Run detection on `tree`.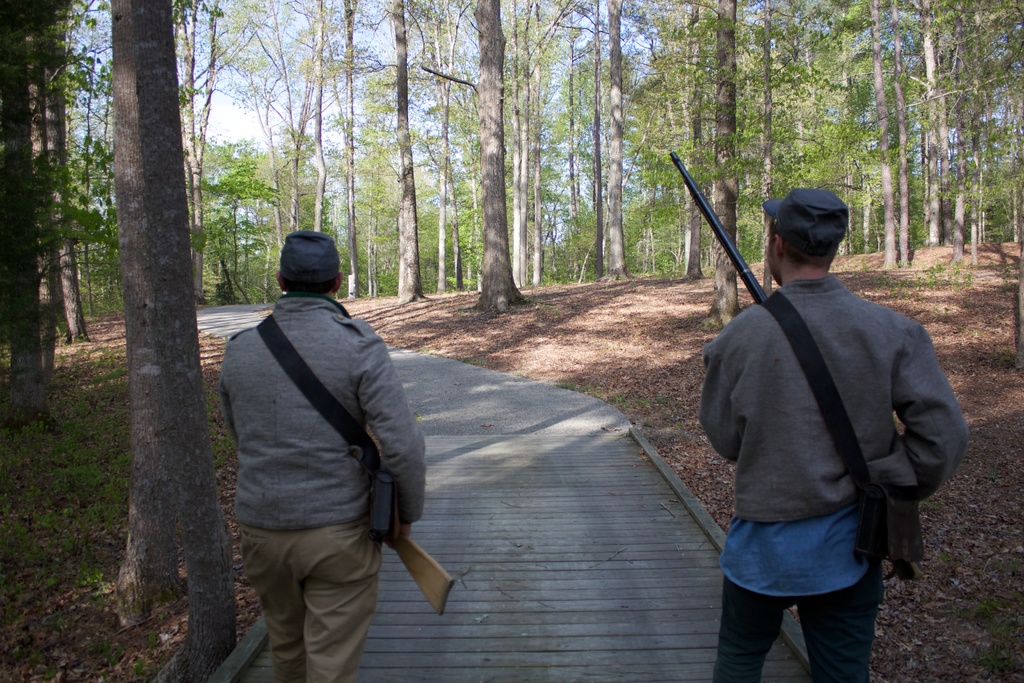
Result: detection(396, 0, 429, 306).
